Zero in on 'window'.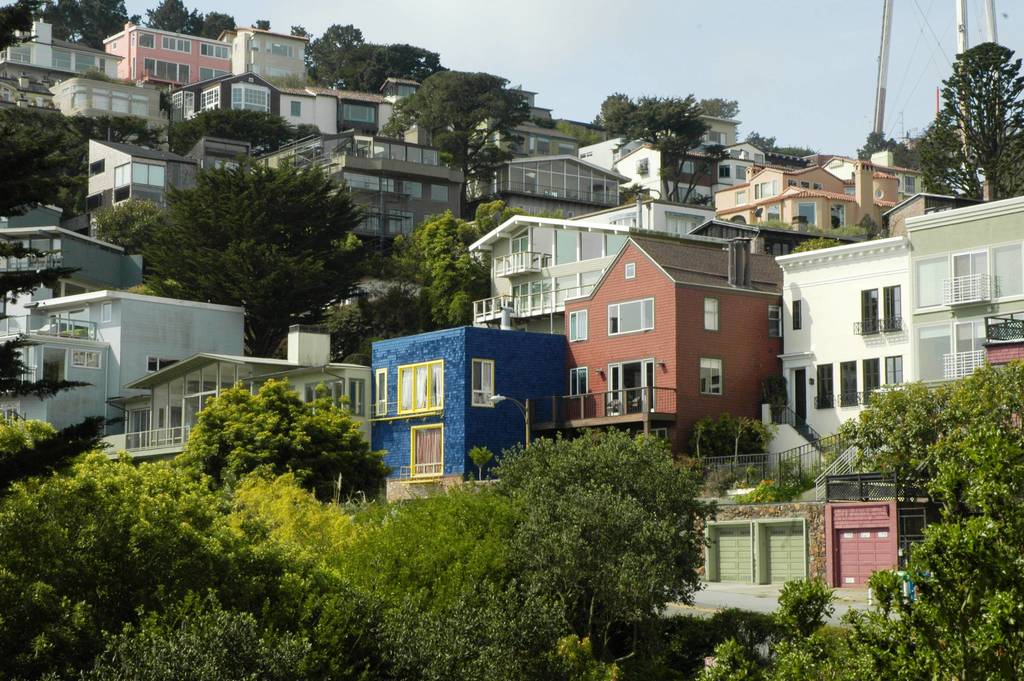
Zeroed in: (left=733, top=190, right=749, bottom=202).
